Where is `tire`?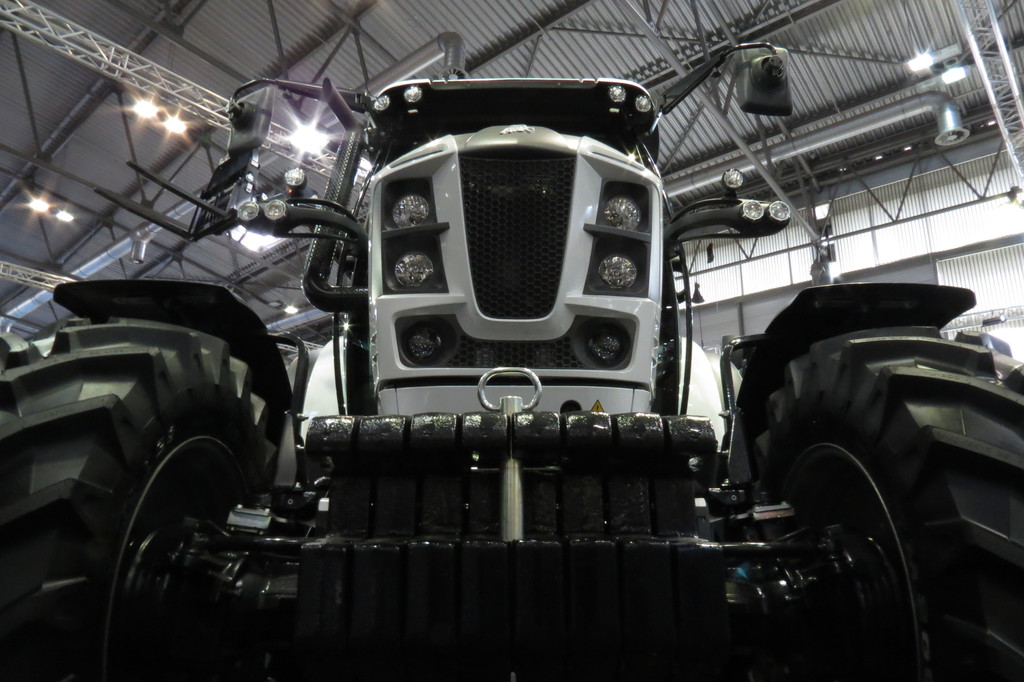
23/277/294/638.
